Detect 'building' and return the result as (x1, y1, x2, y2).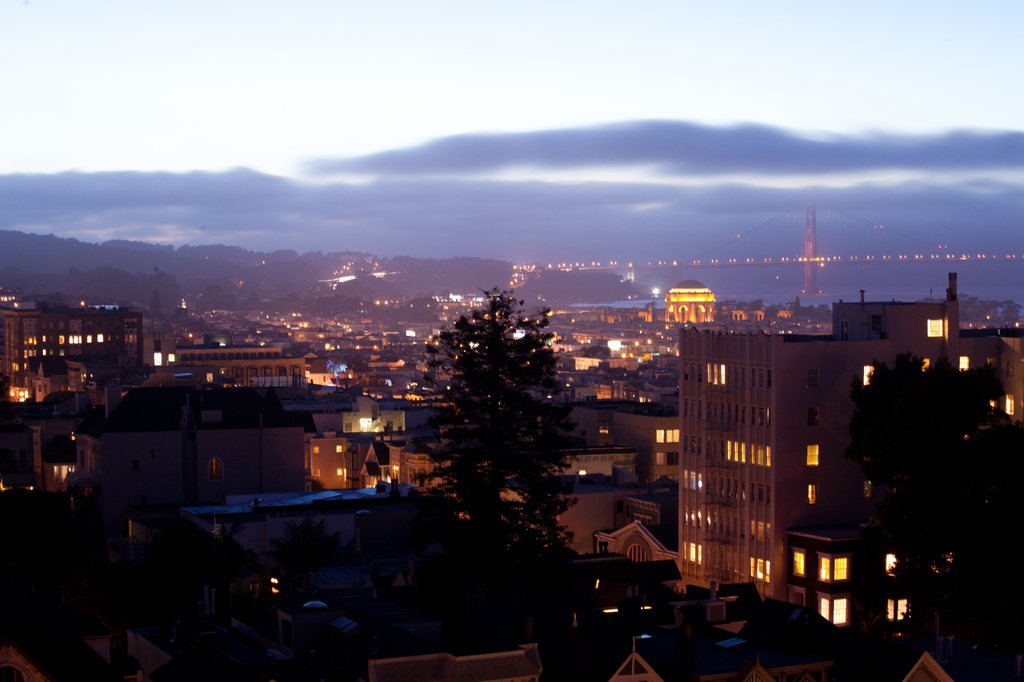
(666, 276, 715, 328).
